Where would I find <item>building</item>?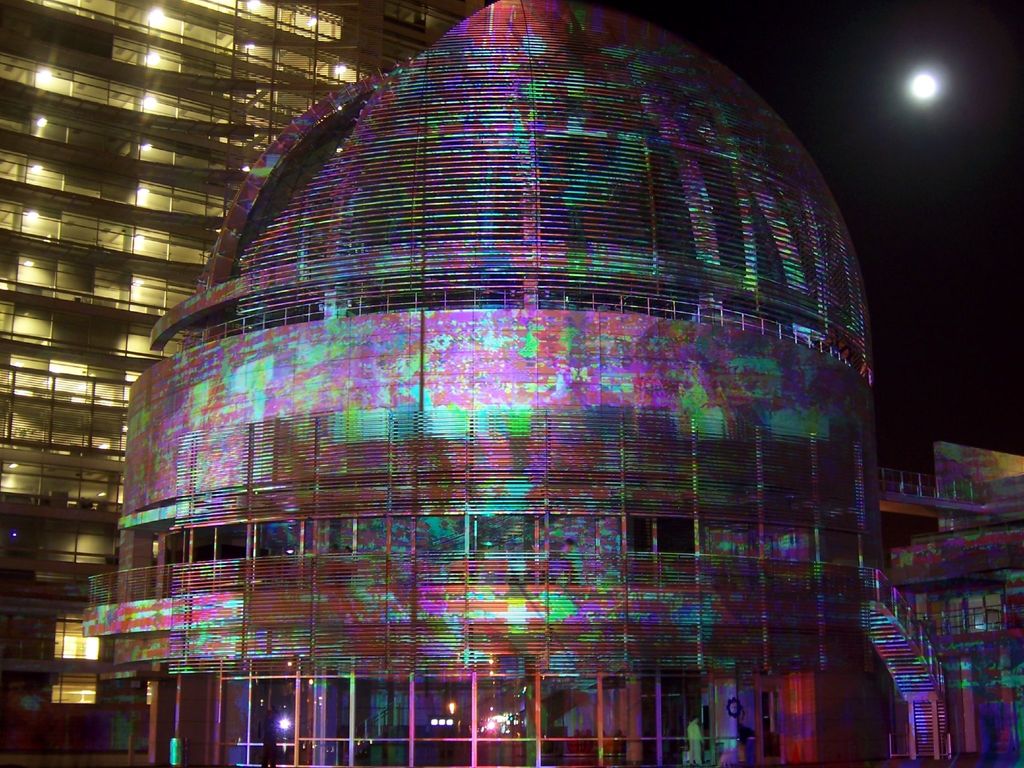
At <bbox>0, 0, 484, 767</bbox>.
